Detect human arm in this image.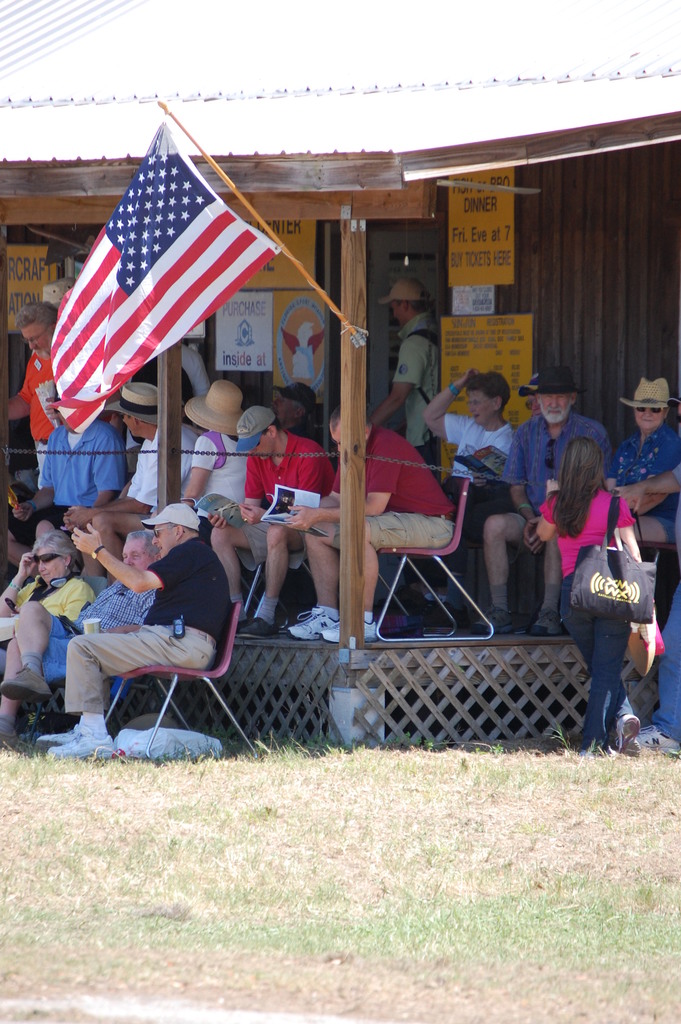
Detection: 616:462:680:511.
